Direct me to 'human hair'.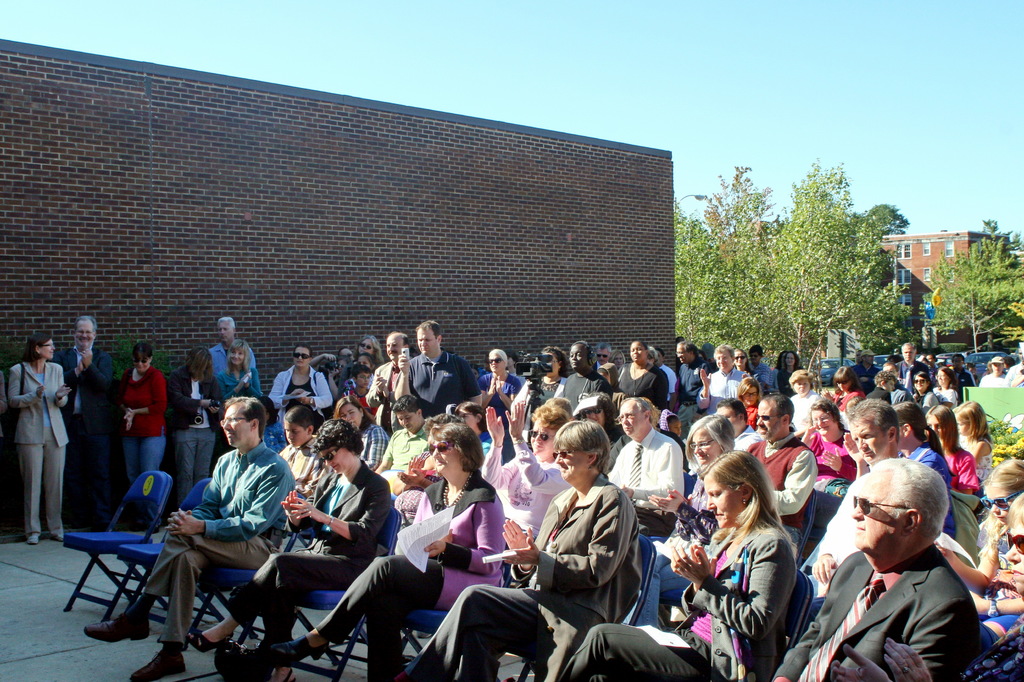
Direction: [845, 394, 901, 438].
